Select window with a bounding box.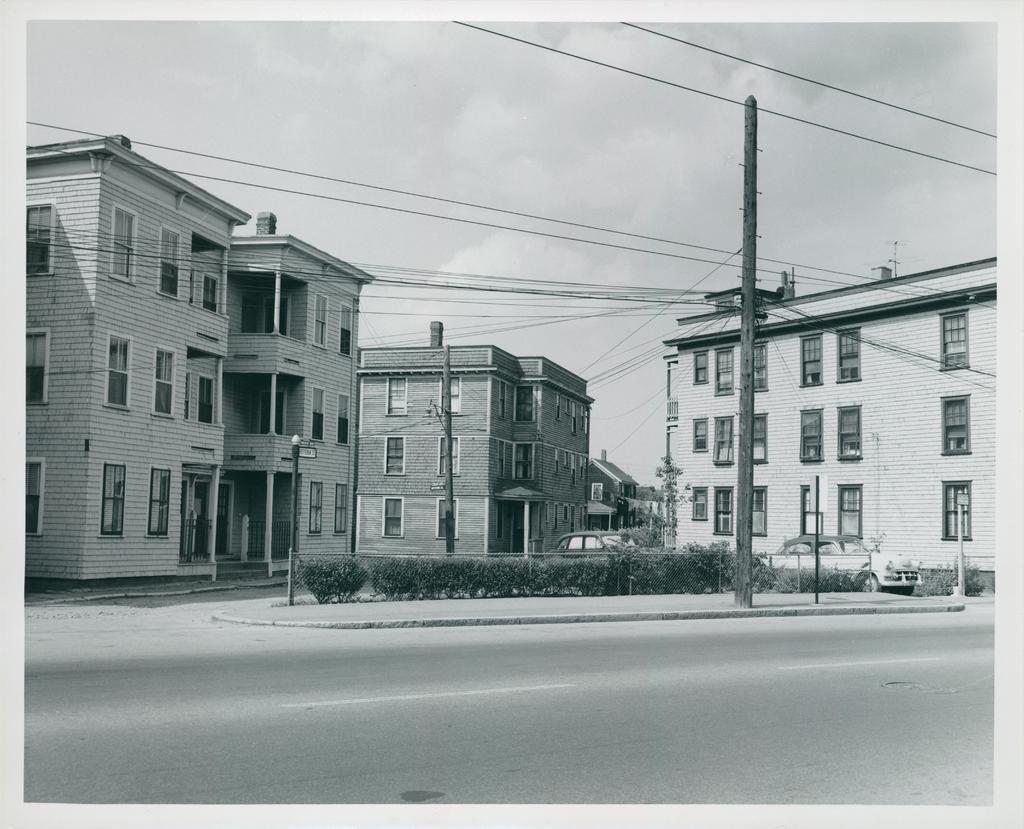
(567,535,586,548).
